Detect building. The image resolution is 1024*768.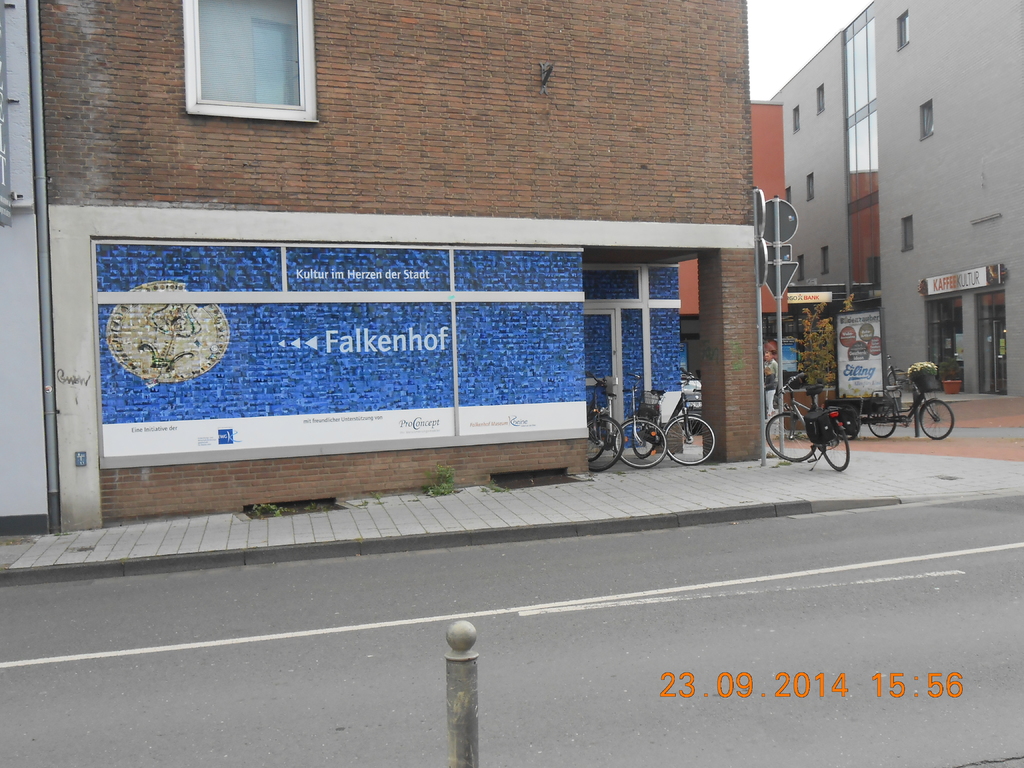
detection(682, 0, 1023, 419).
